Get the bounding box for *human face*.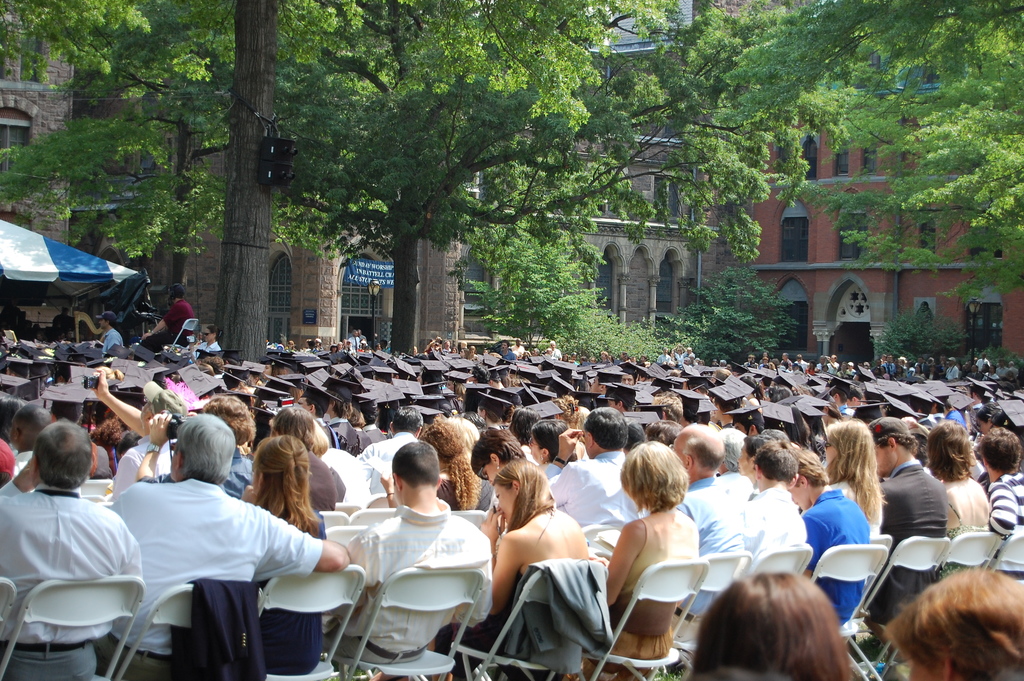
detection(591, 378, 601, 393).
